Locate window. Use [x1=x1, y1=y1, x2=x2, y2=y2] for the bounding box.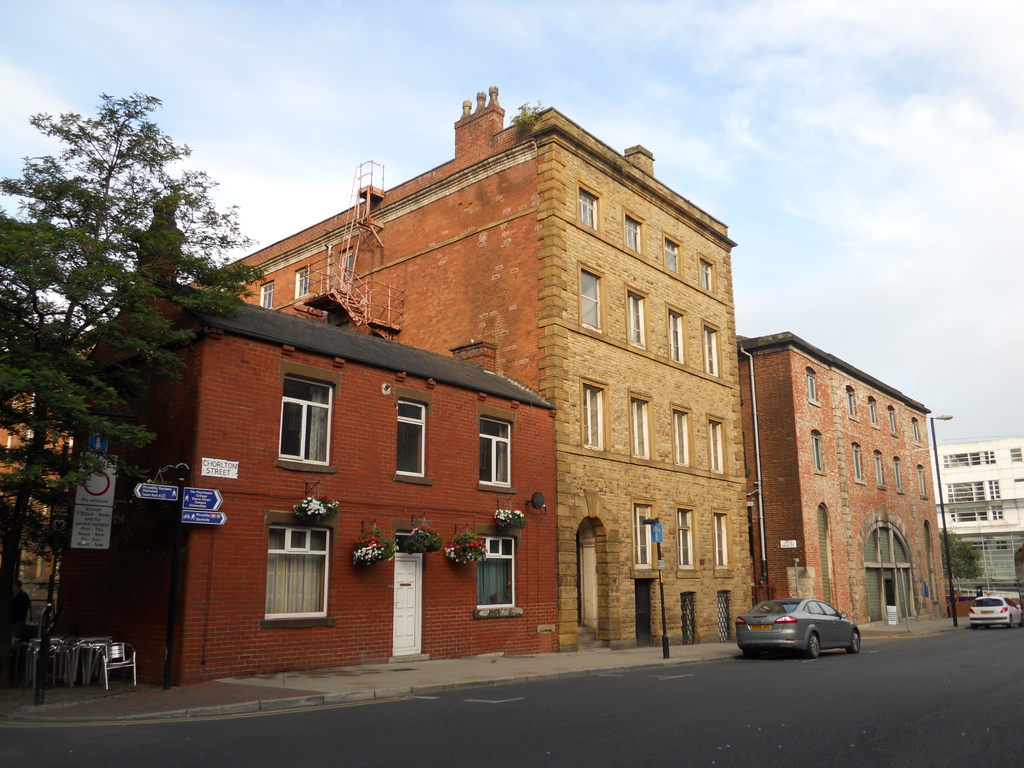
[x1=867, y1=403, x2=878, y2=428].
